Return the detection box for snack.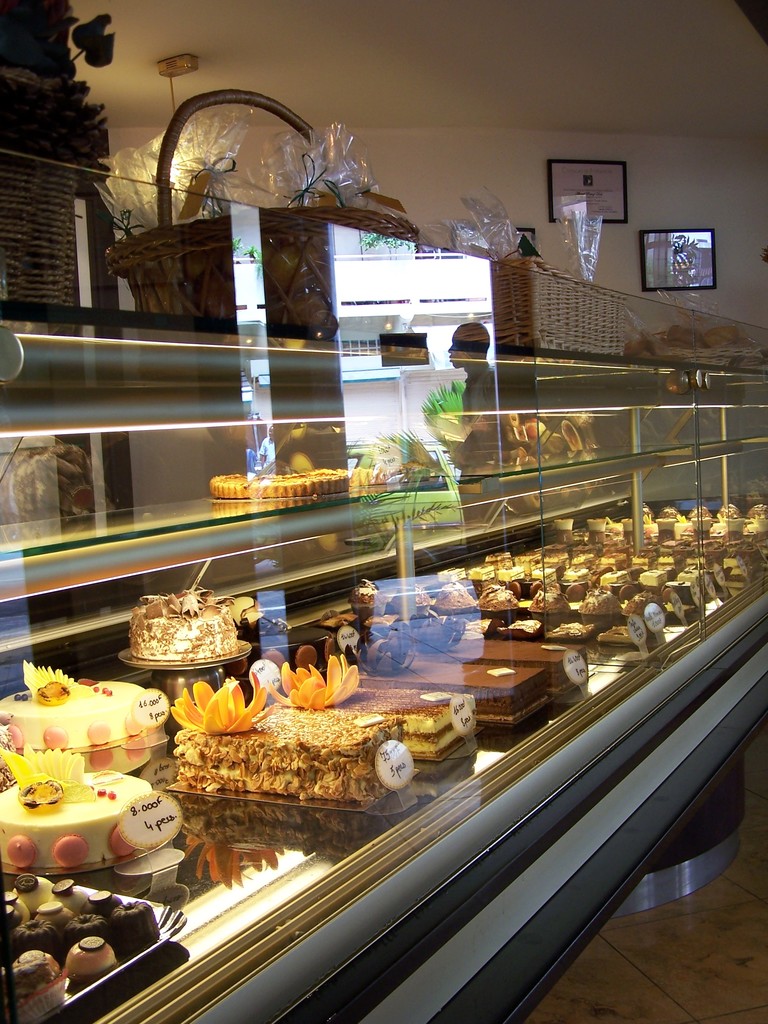
159:693:454:808.
